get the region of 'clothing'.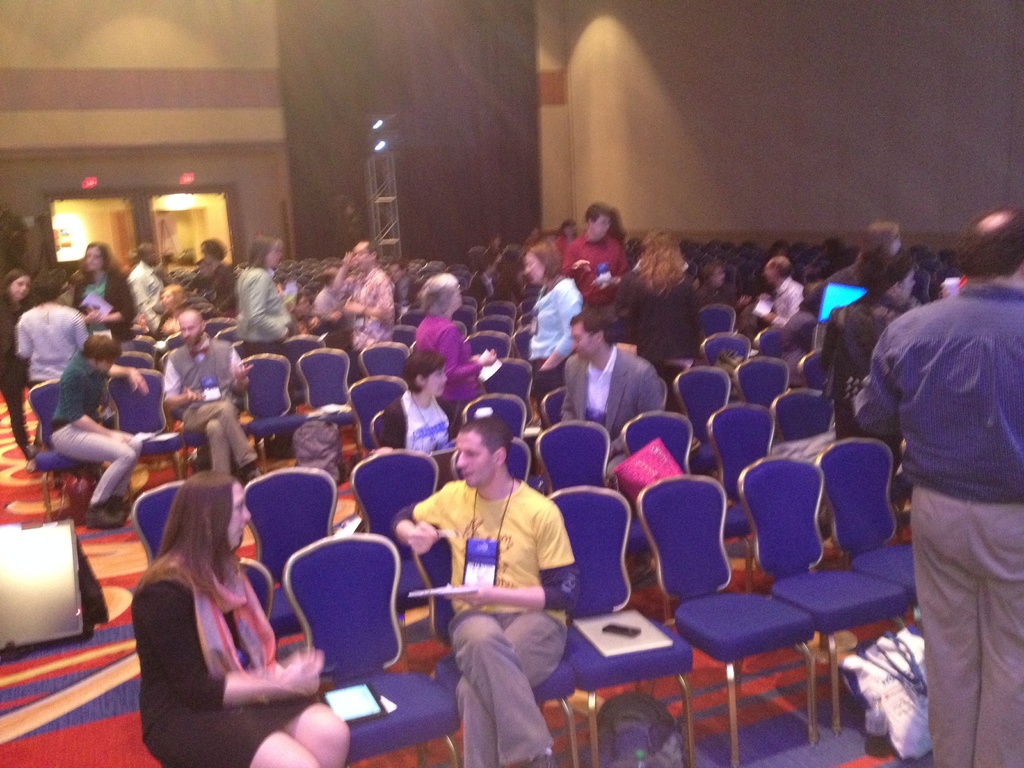
locate(15, 303, 87, 389).
